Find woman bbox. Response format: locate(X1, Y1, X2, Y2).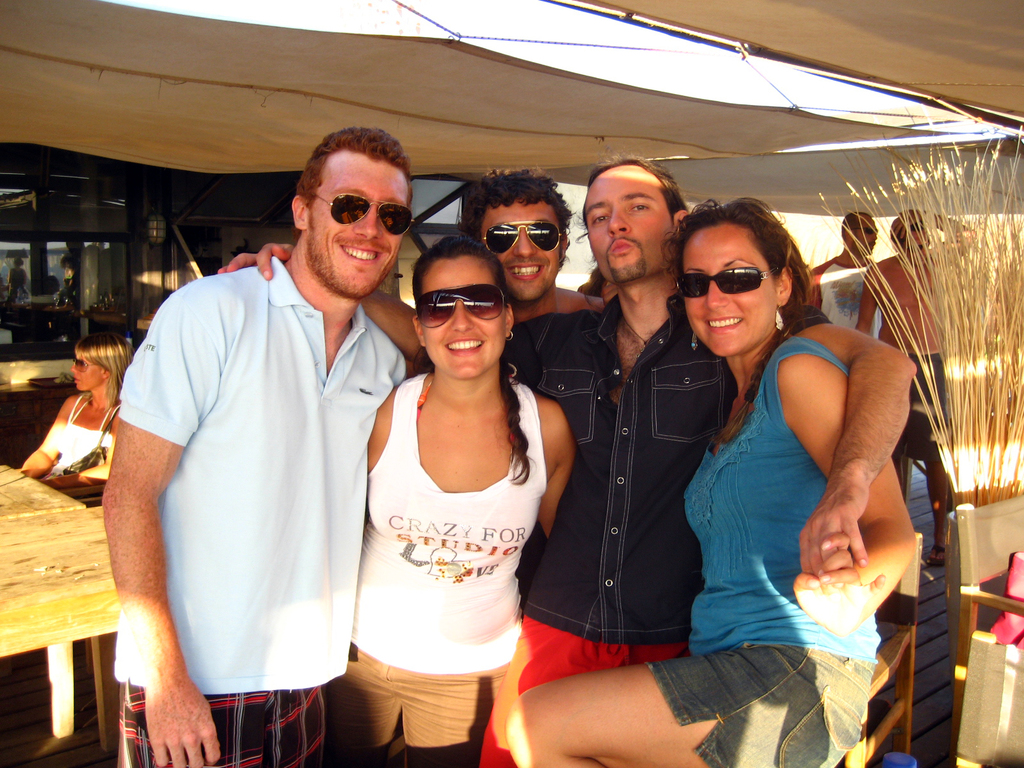
locate(335, 198, 579, 752).
